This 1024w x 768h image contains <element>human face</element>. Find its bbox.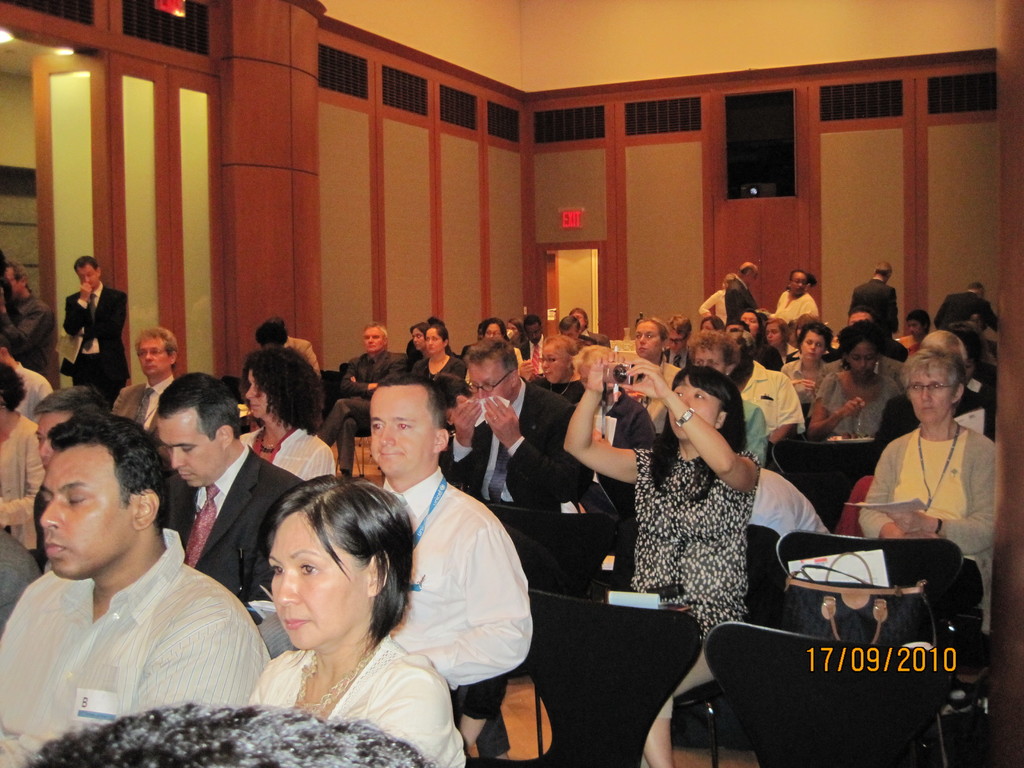
[668,330,686,353].
